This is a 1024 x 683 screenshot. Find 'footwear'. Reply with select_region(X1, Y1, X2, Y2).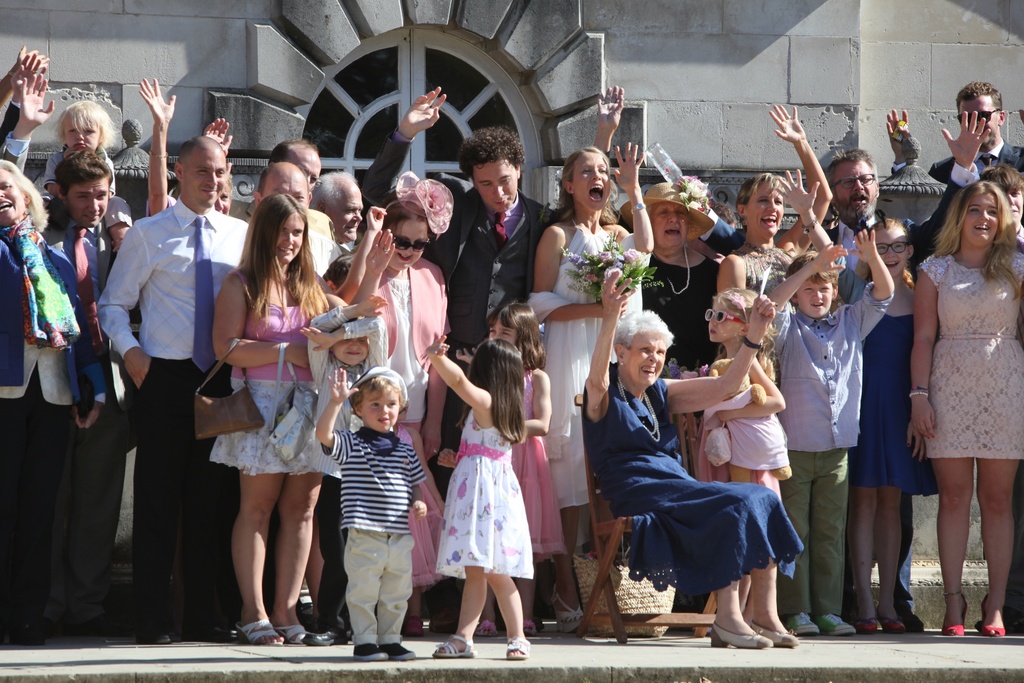
select_region(477, 617, 499, 633).
